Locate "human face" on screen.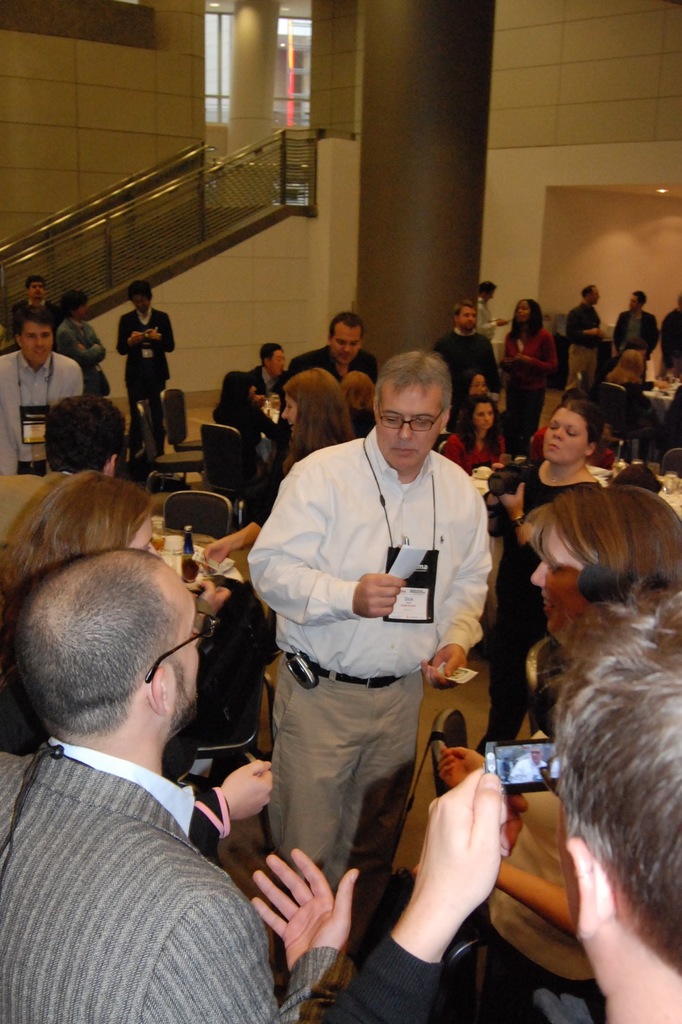
On screen at rect(460, 305, 478, 332).
